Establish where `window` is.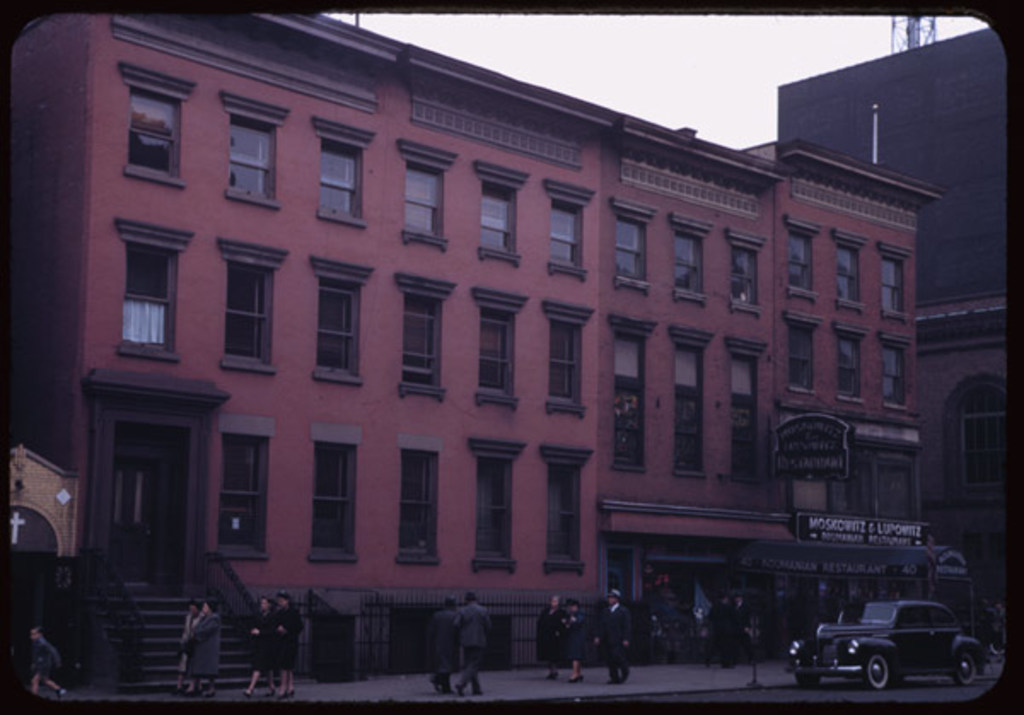
Established at x1=464, y1=435, x2=529, y2=575.
